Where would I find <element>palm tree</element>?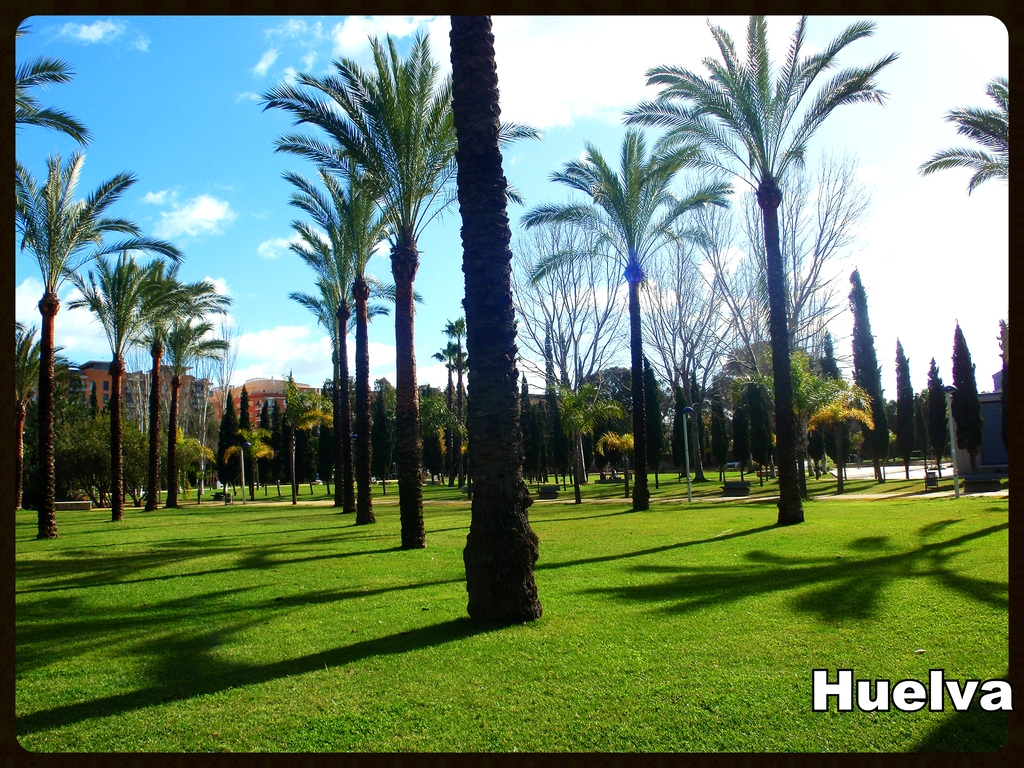
At detection(647, 28, 880, 538).
